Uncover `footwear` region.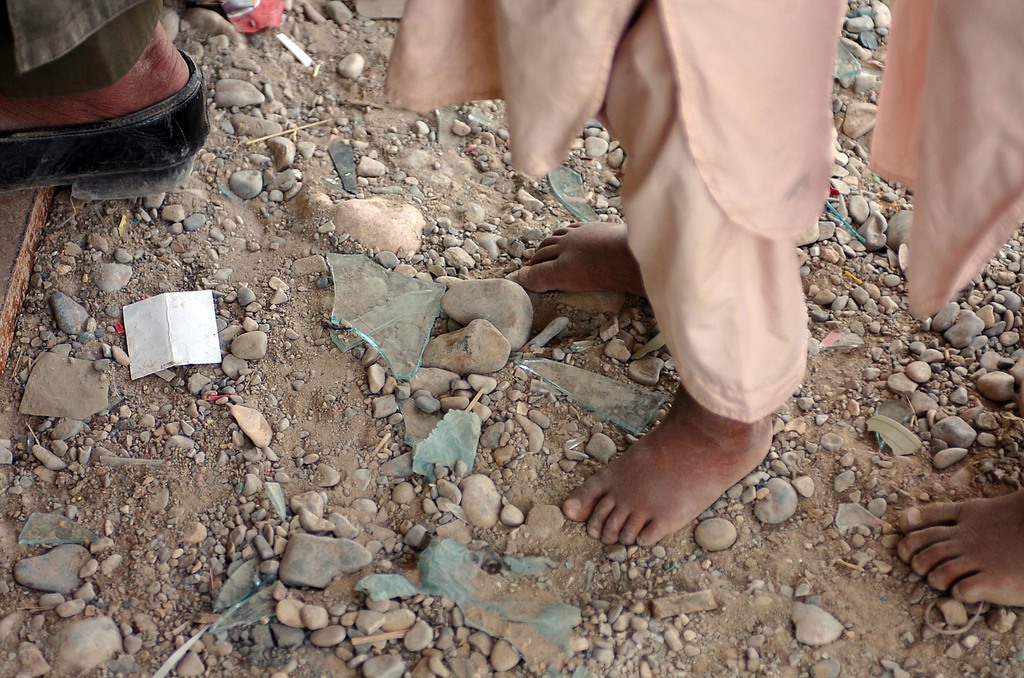
Uncovered: Rect(0, 49, 212, 188).
